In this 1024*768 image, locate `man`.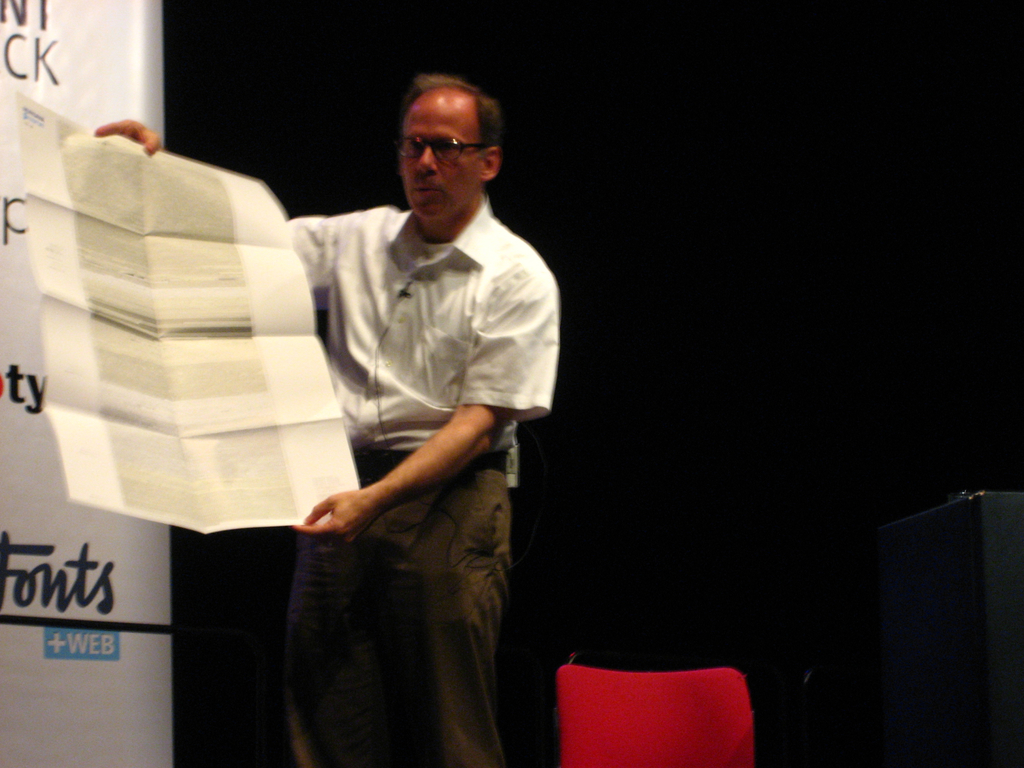
Bounding box: Rect(92, 81, 566, 766).
